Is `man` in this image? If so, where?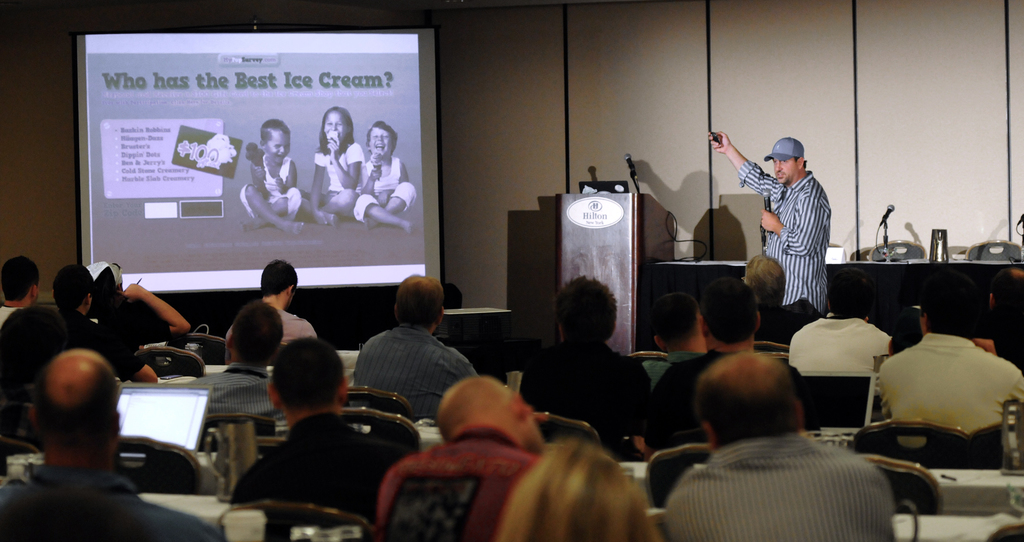
Yes, at crop(706, 130, 836, 339).
